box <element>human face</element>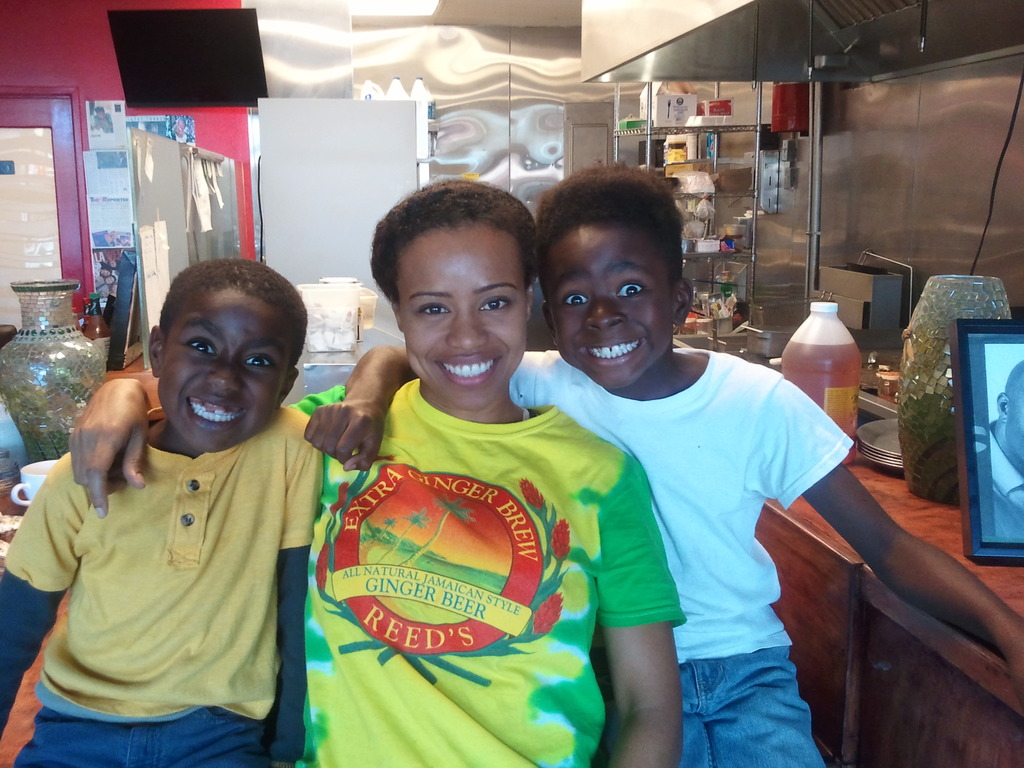
detection(1005, 364, 1023, 462)
